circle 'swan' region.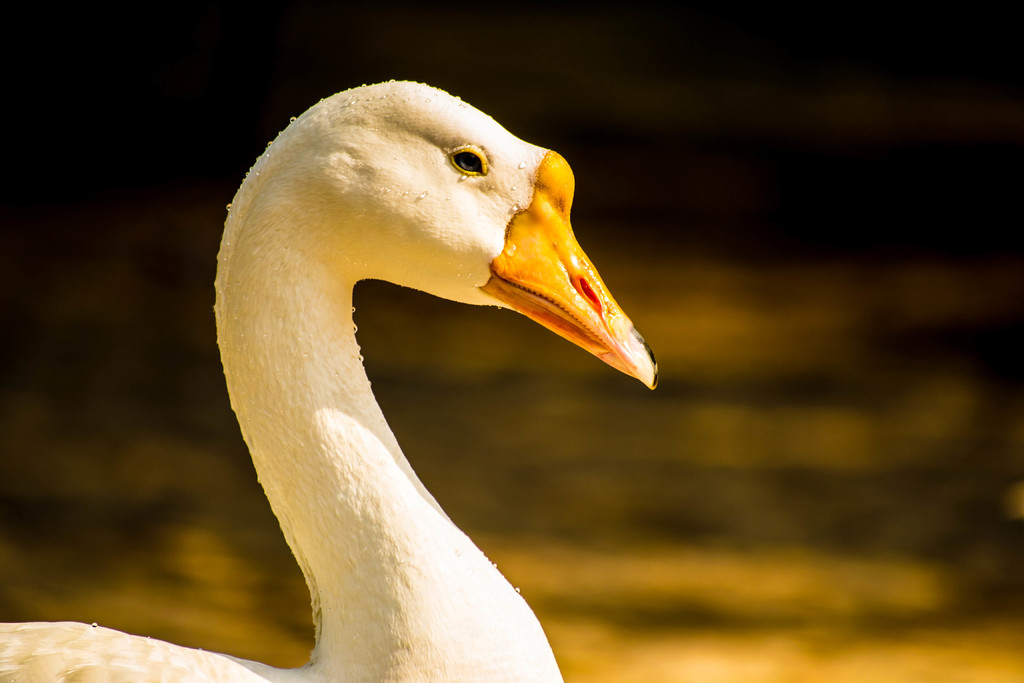
Region: l=0, t=72, r=667, b=682.
